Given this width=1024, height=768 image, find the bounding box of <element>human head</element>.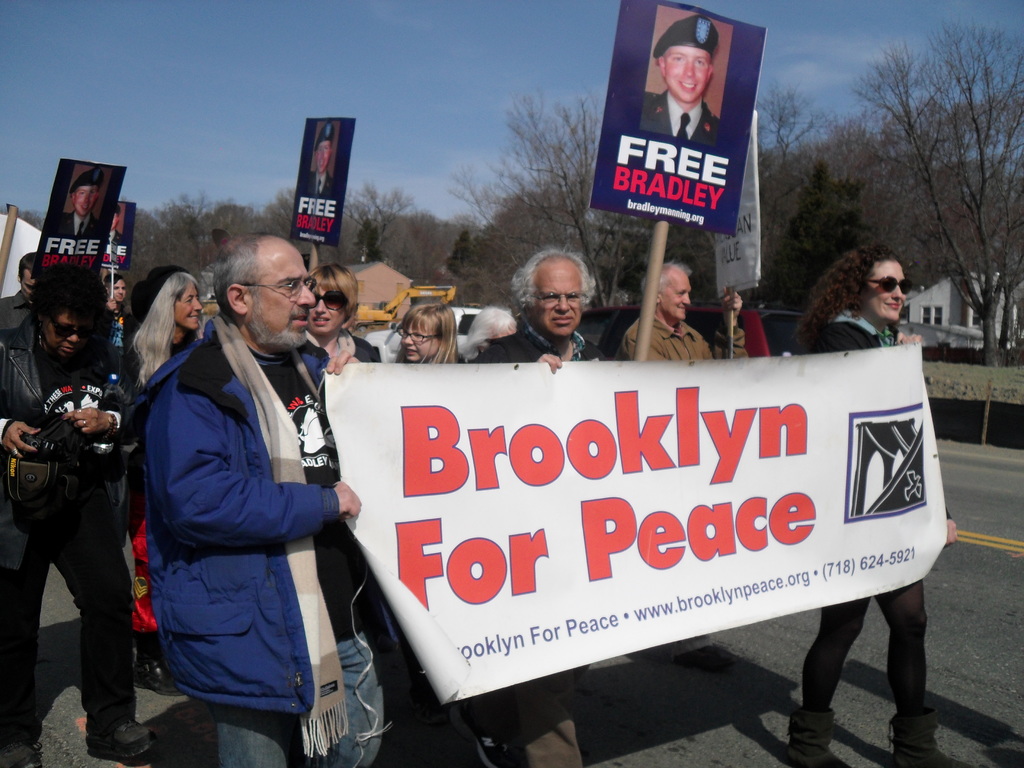
Rect(639, 262, 691, 323).
